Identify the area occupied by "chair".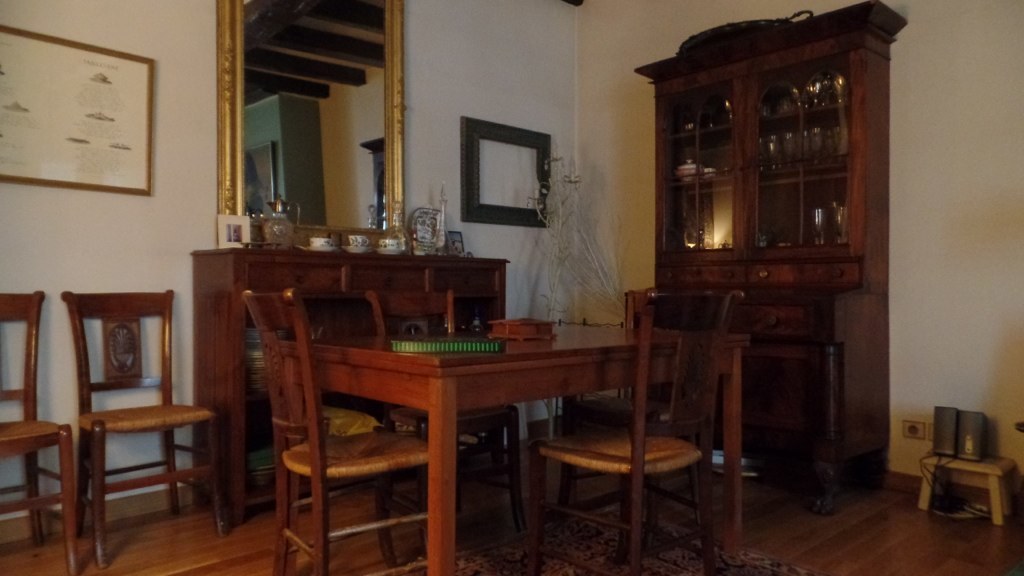
Area: <box>366,289,522,571</box>.
